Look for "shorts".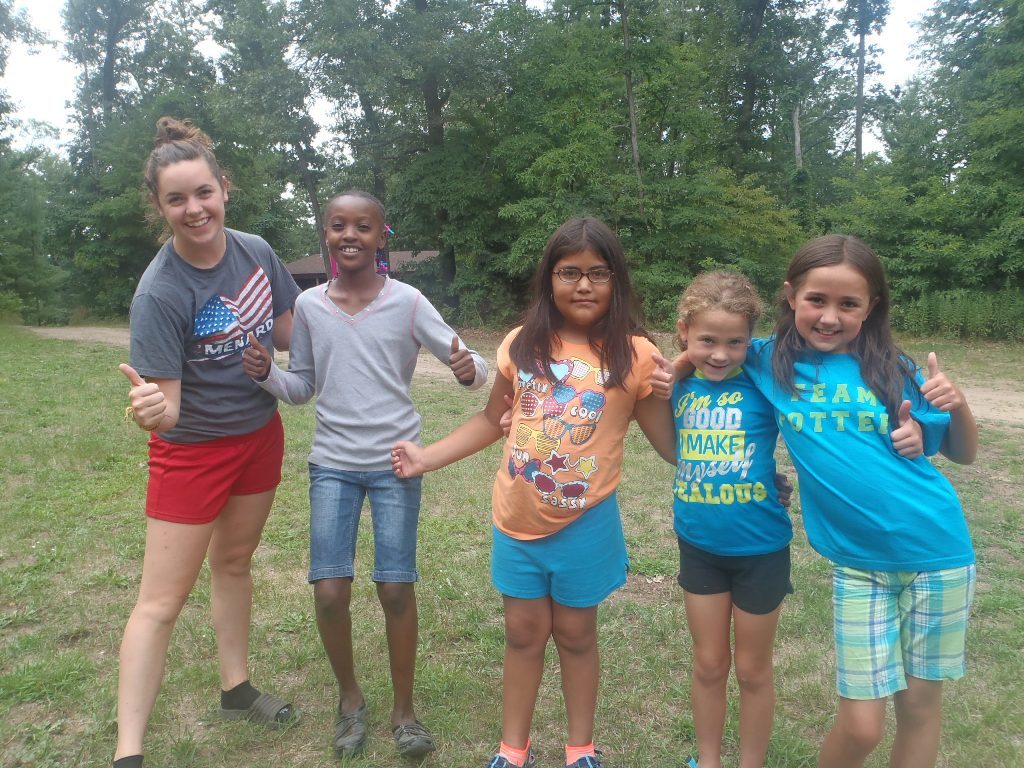
Found: [148,410,287,525].
